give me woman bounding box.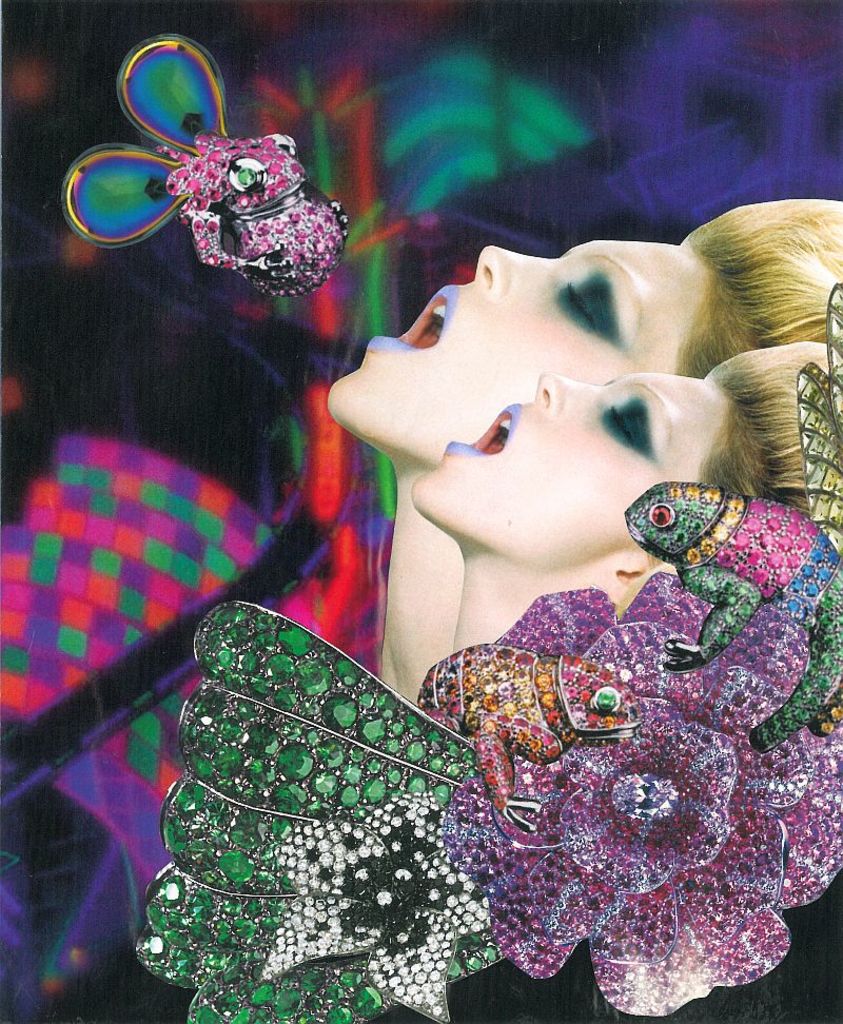
region(408, 339, 842, 649).
